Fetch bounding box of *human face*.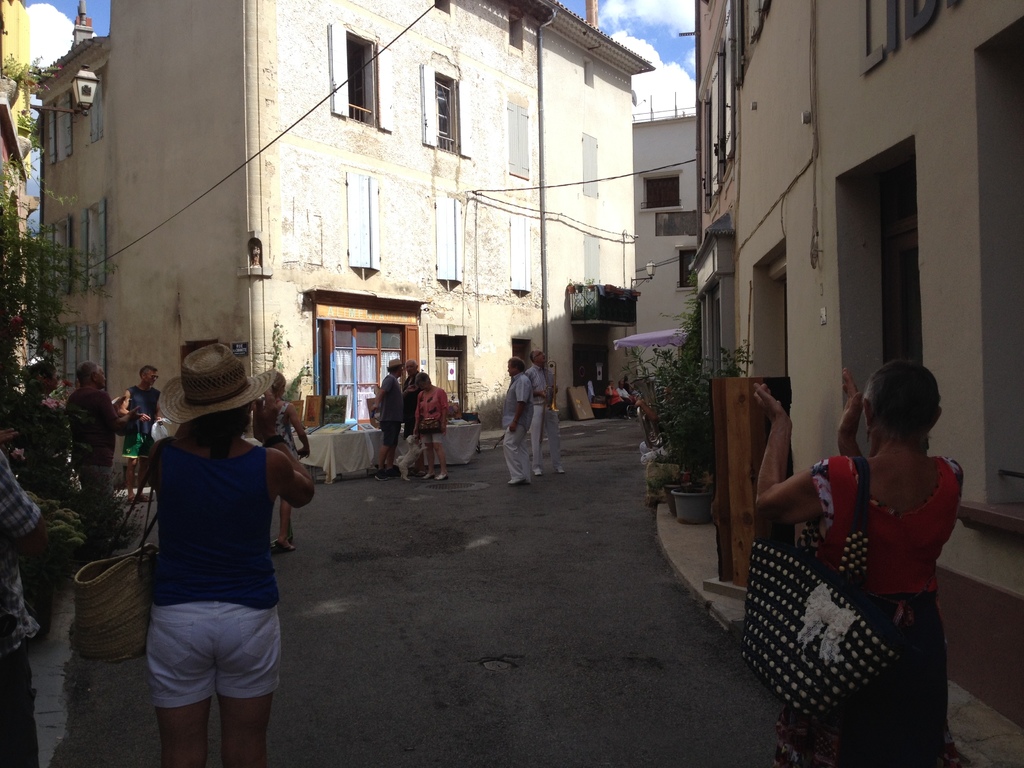
Bbox: (left=144, top=374, right=157, bottom=384).
